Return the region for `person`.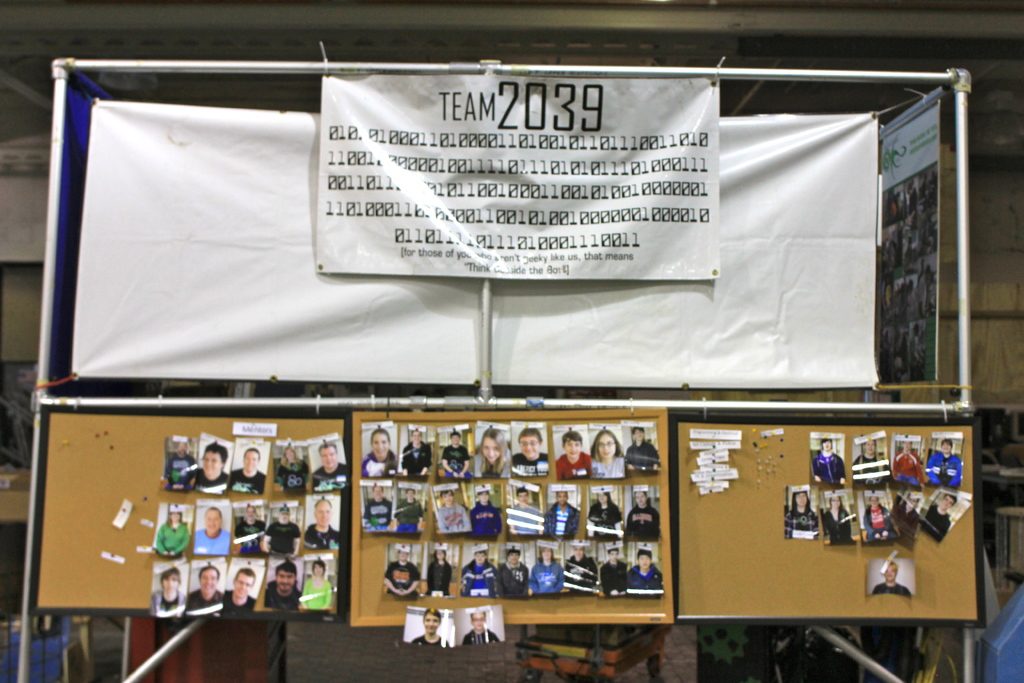
l=365, t=484, r=392, b=531.
